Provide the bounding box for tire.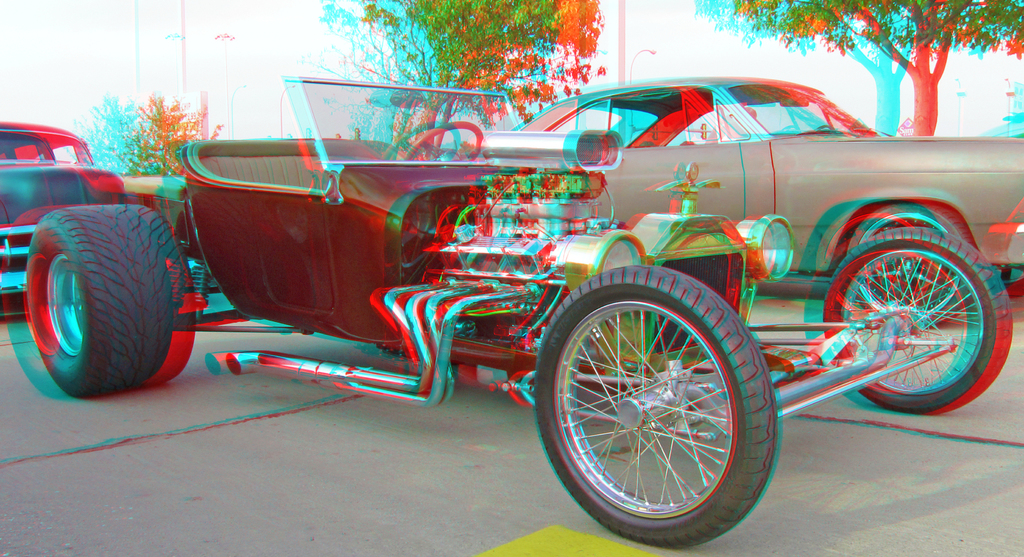
[819, 226, 1023, 408].
